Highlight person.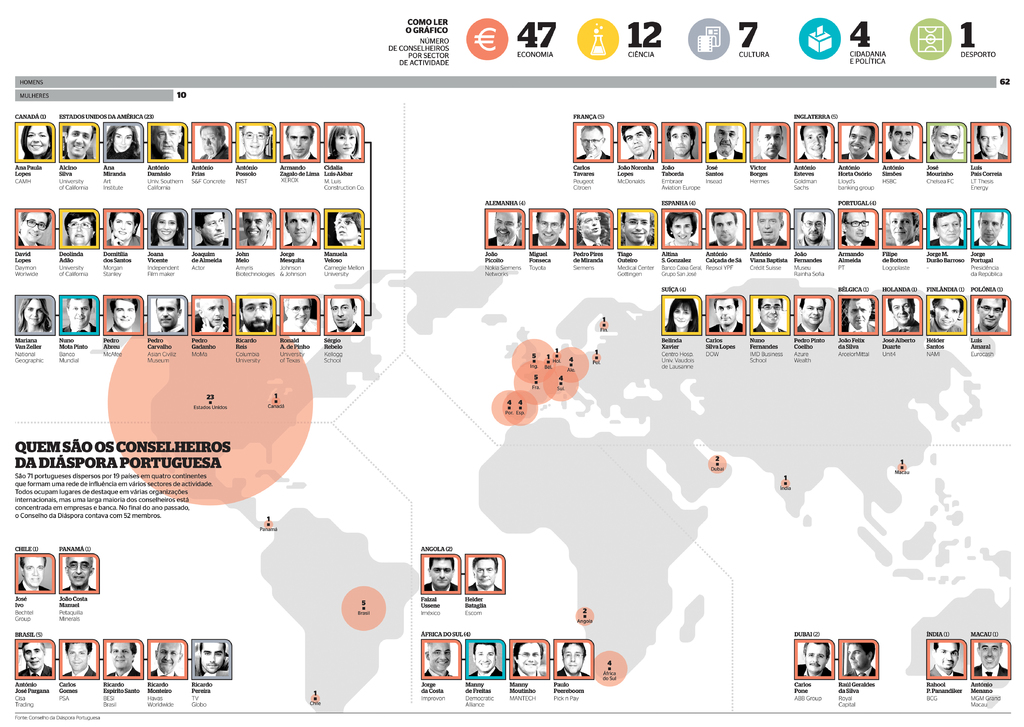
Highlighted region: box(883, 124, 915, 161).
